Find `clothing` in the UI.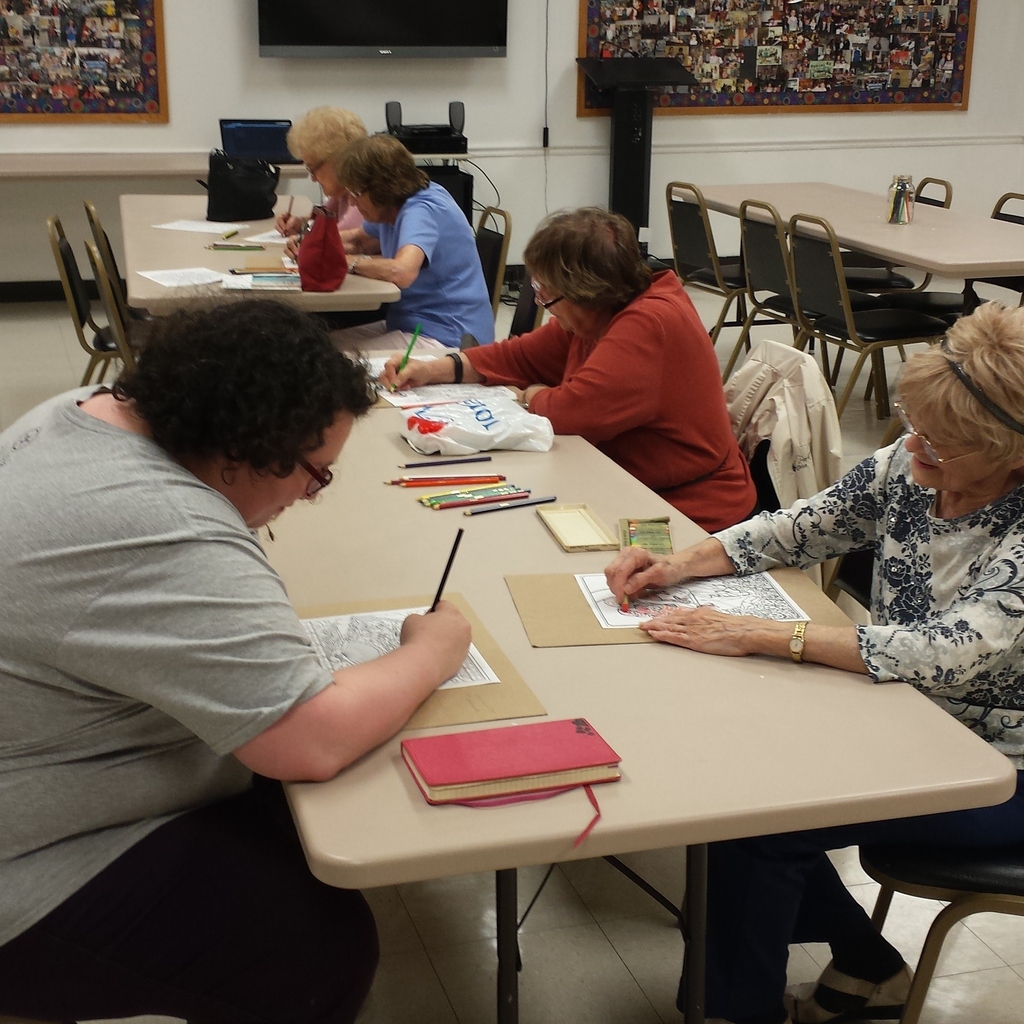
UI element at (x1=730, y1=447, x2=1023, y2=825).
